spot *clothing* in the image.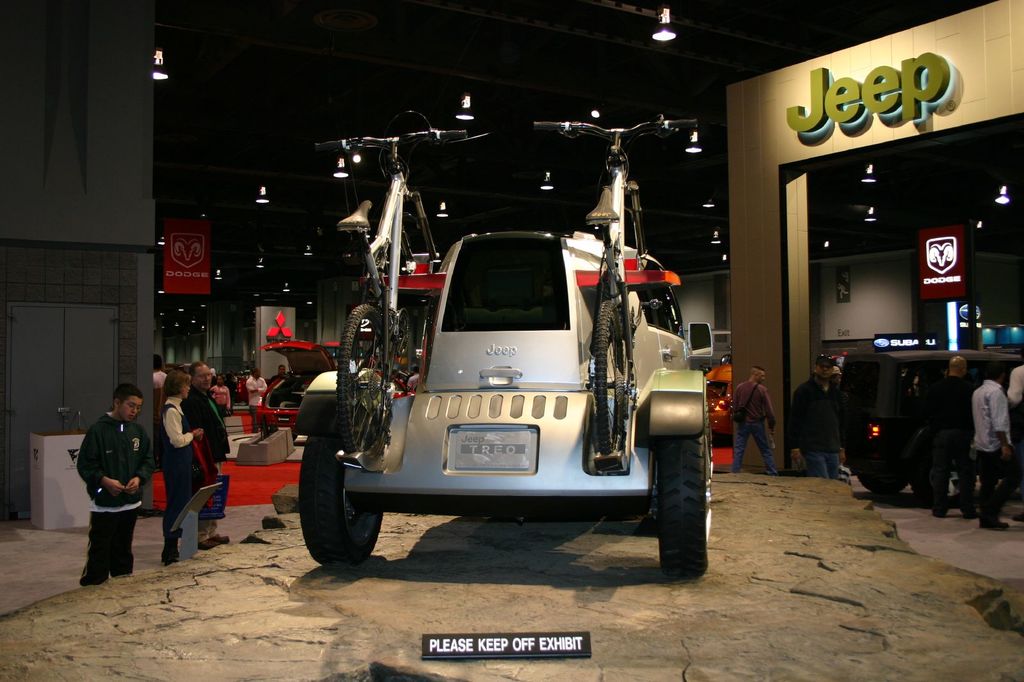
*clothing* found at 144,383,207,559.
